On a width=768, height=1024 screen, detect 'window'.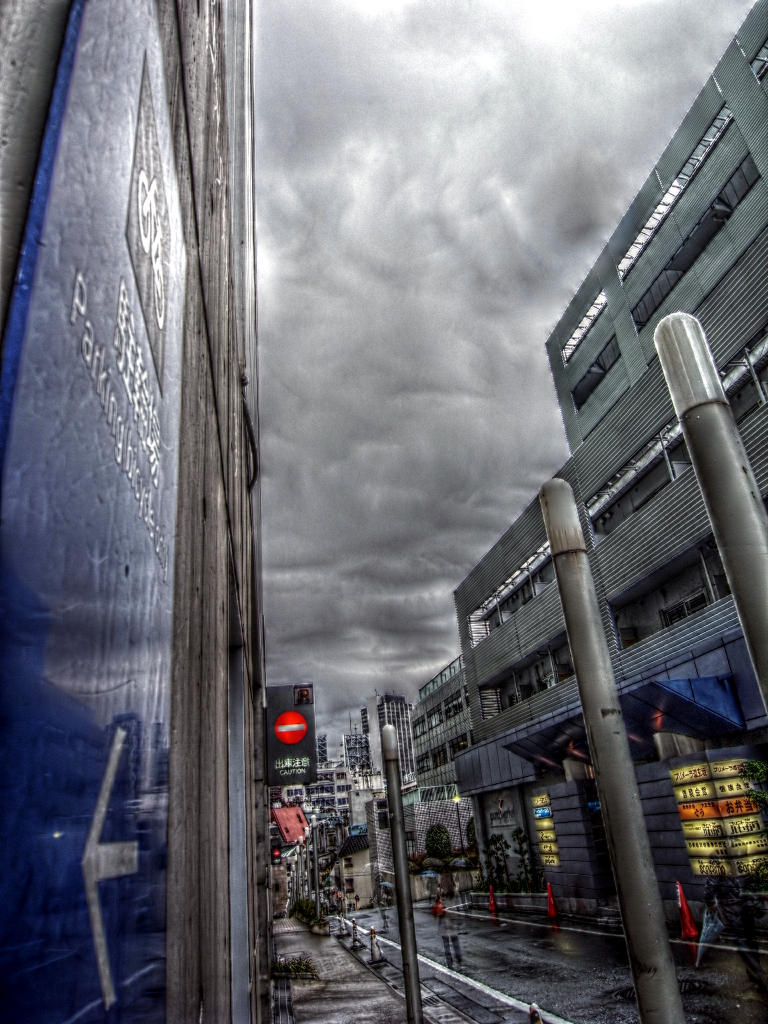
[343,874,355,895].
